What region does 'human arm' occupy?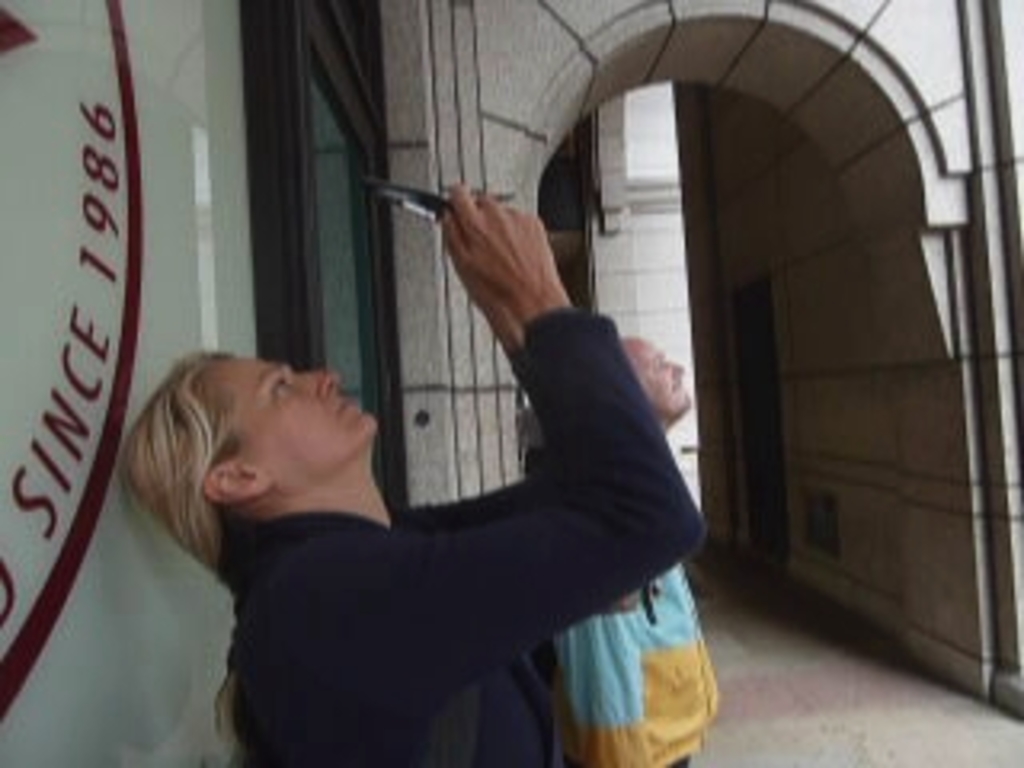
{"left": 310, "top": 189, "right": 704, "bottom": 678}.
